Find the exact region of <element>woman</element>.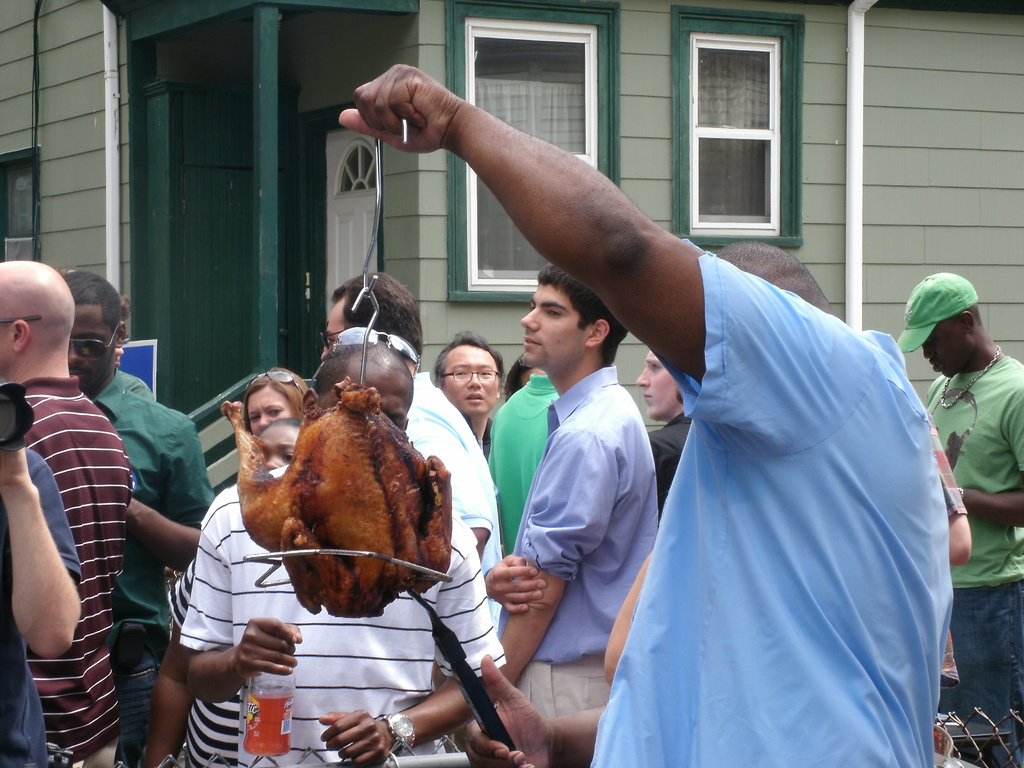
Exact region: 437 336 502 451.
